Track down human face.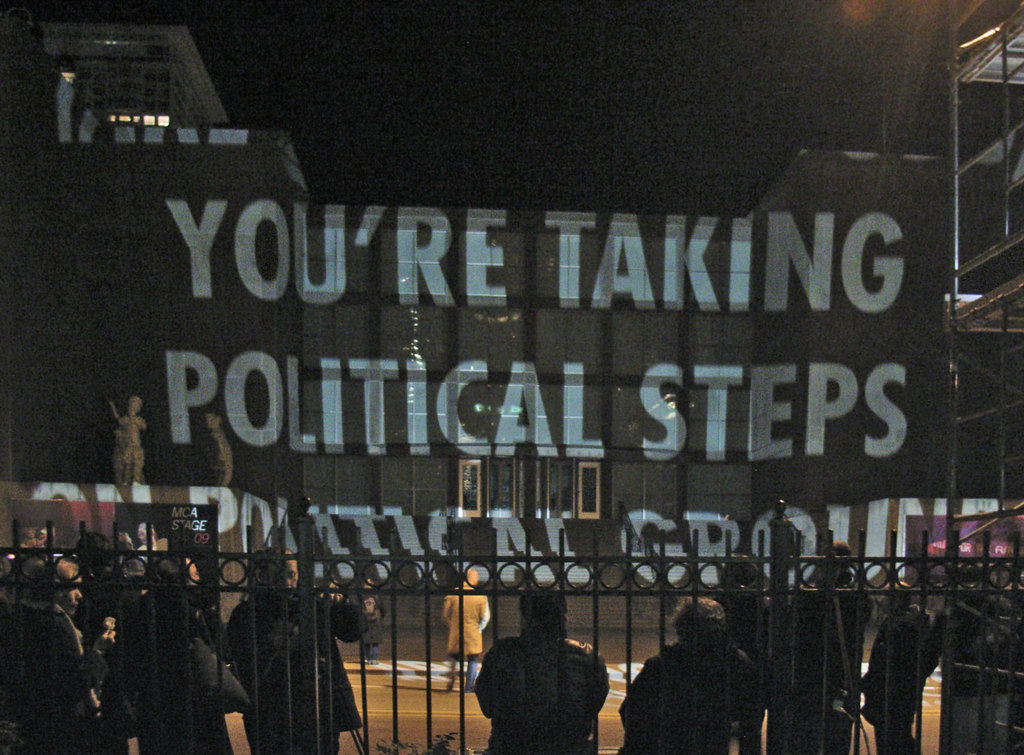
Tracked to select_region(127, 401, 138, 414).
